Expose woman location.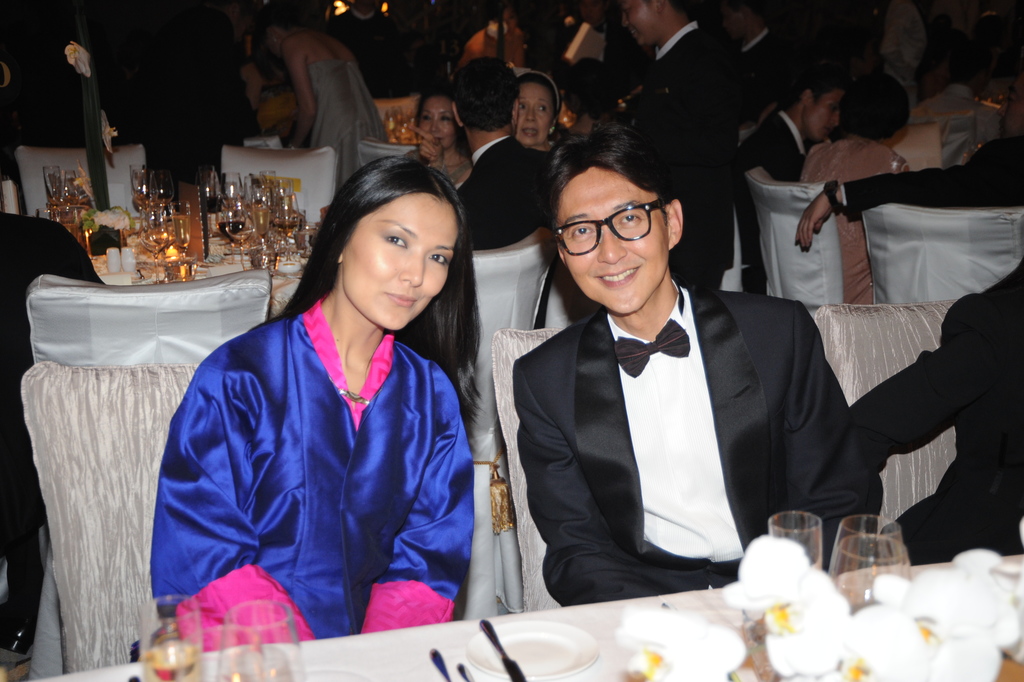
Exposed at <bbox>140, 115, 475, 655</bbox>.
